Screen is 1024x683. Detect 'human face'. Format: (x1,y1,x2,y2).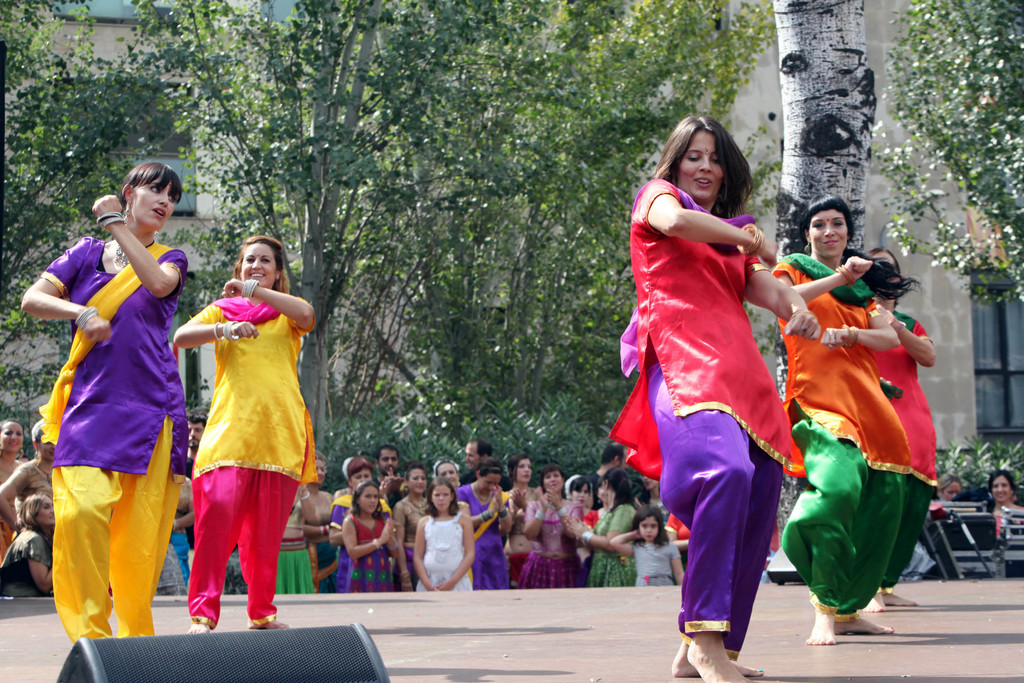
(409,470,431,492).
